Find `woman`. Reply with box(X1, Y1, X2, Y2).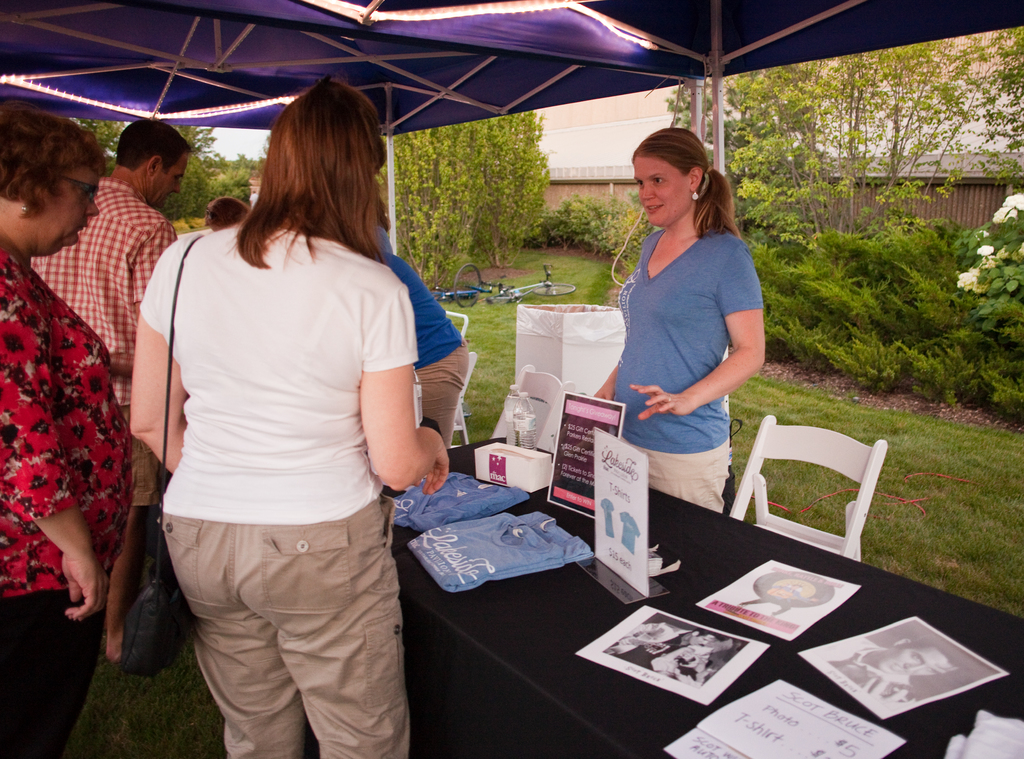
box(0, 106, 145, 758).
